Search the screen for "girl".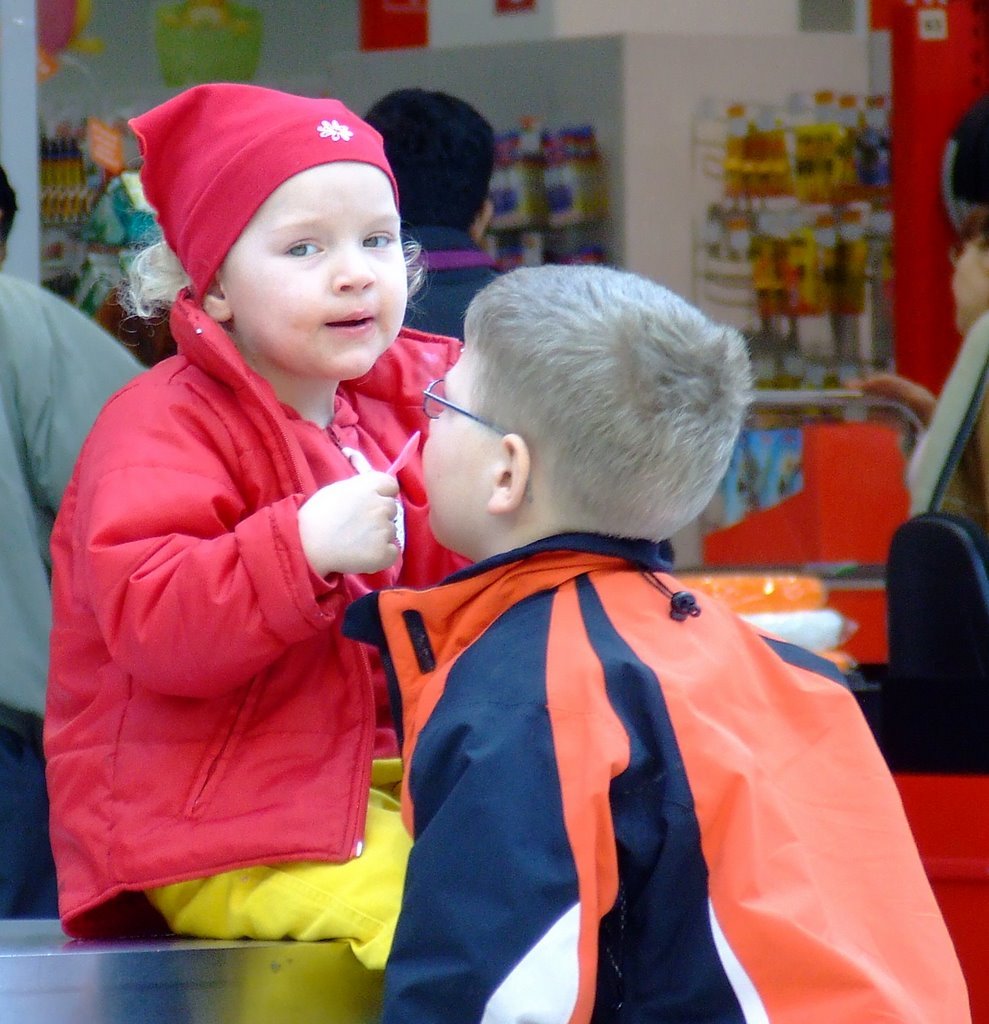
Found at <region>47, 79, 489, 973</region>.
